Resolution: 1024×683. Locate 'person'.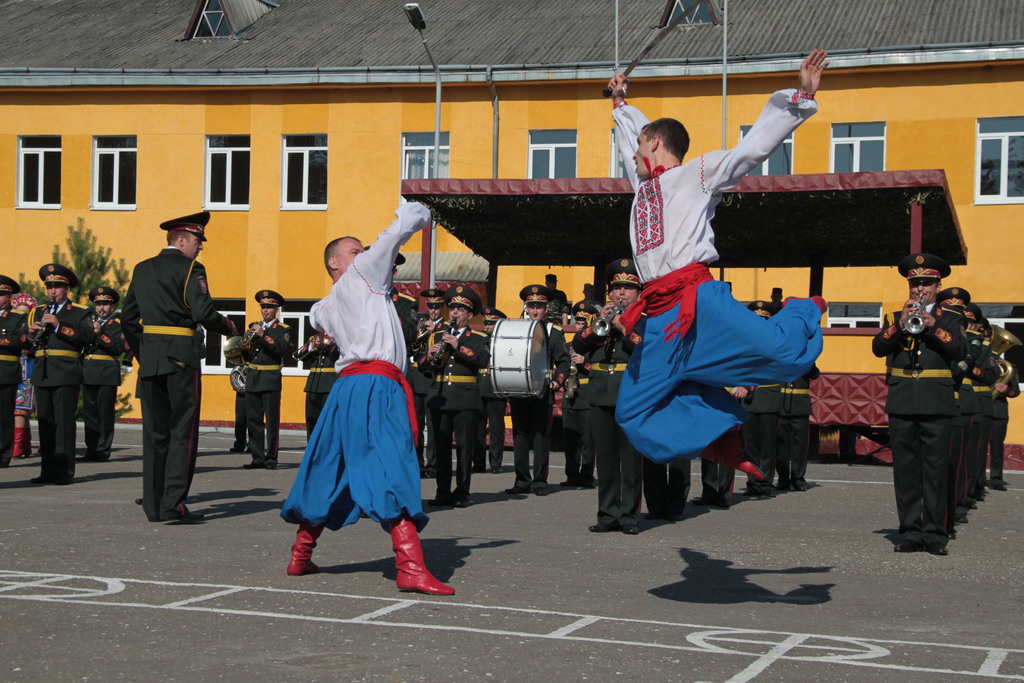
600:60:834:483.
